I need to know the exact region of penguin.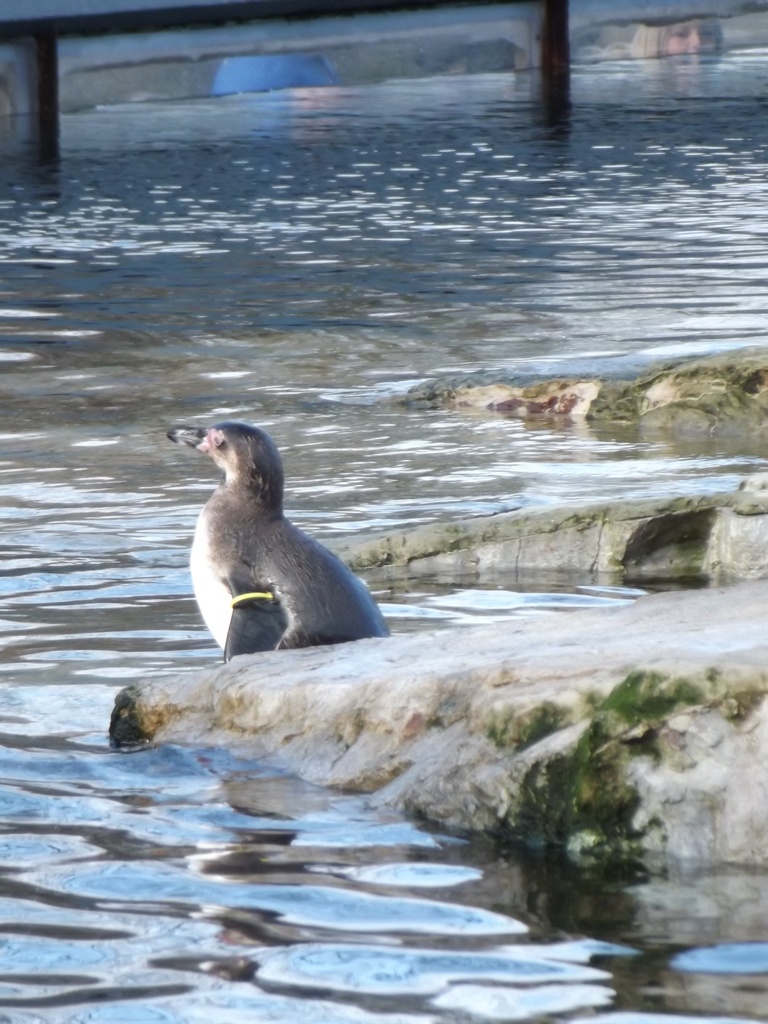
Region: {"left": 162, "top": 421, "right": 393, "bottom": 666}.
